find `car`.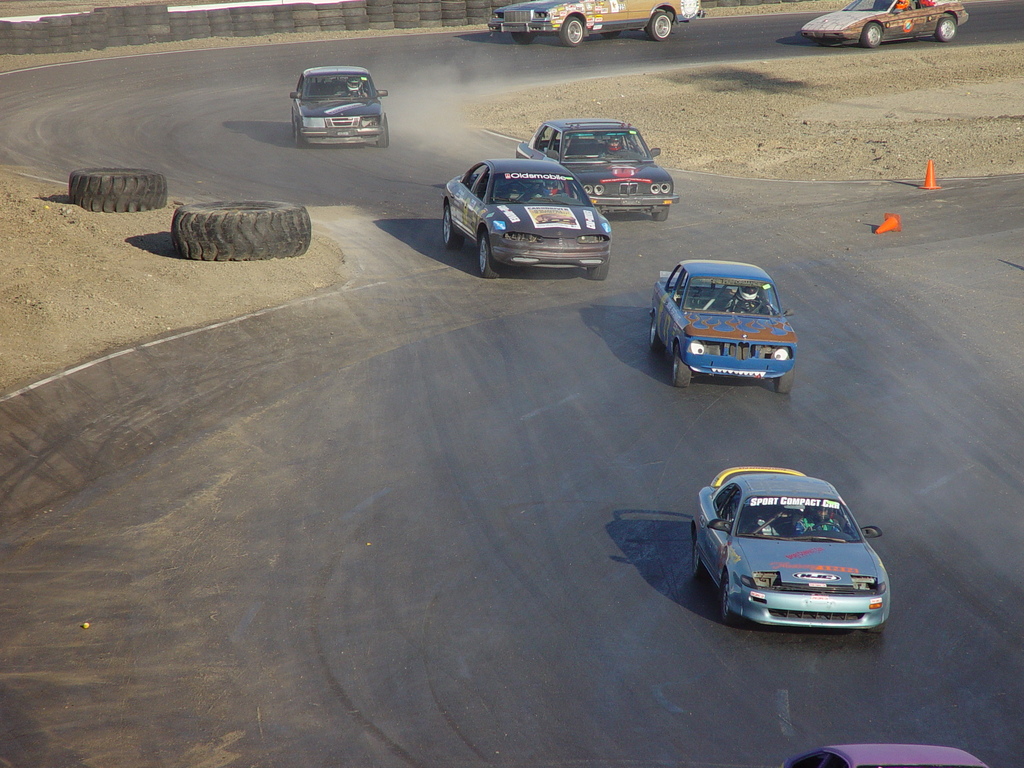
rect(291, 68, 388, 147).
